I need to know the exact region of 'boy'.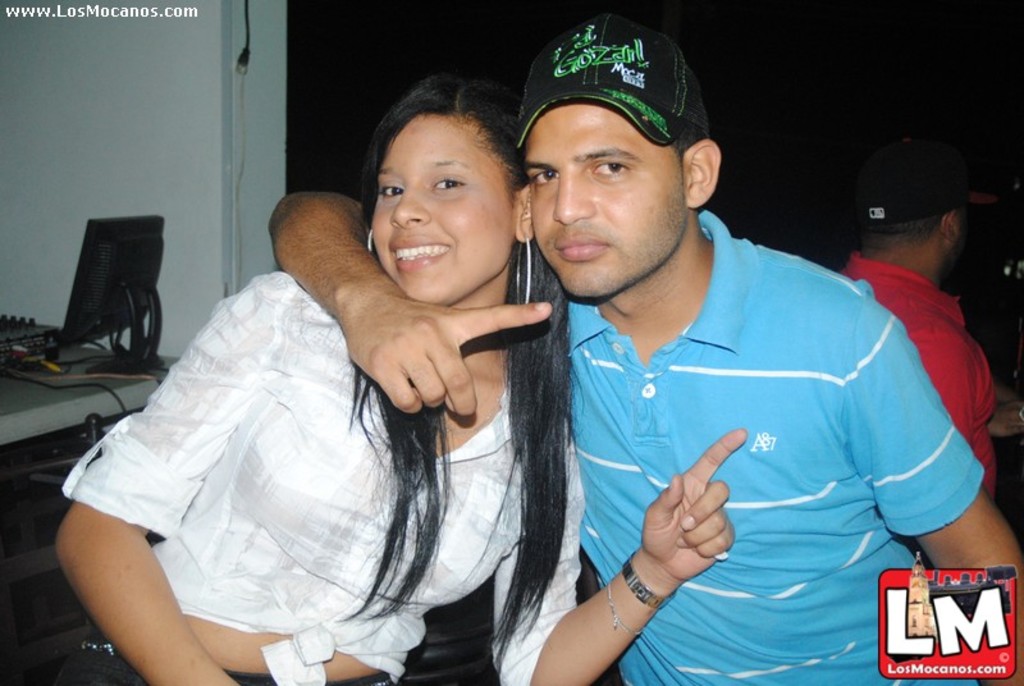
Region: box=[264, 6, 1023, 685].
